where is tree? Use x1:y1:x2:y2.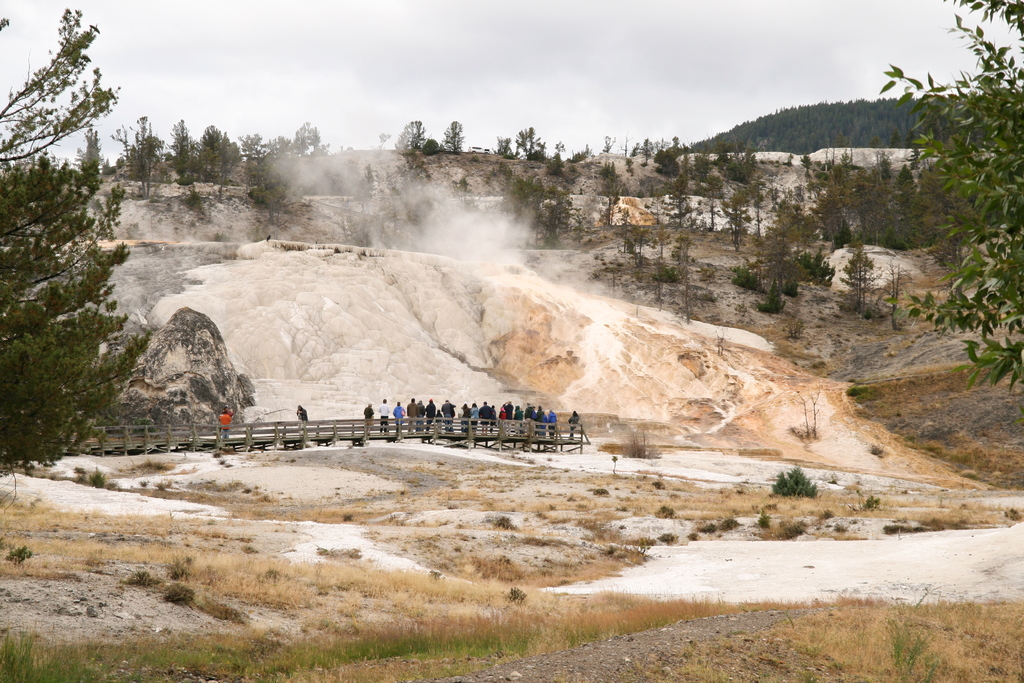
79:126:110:178.
